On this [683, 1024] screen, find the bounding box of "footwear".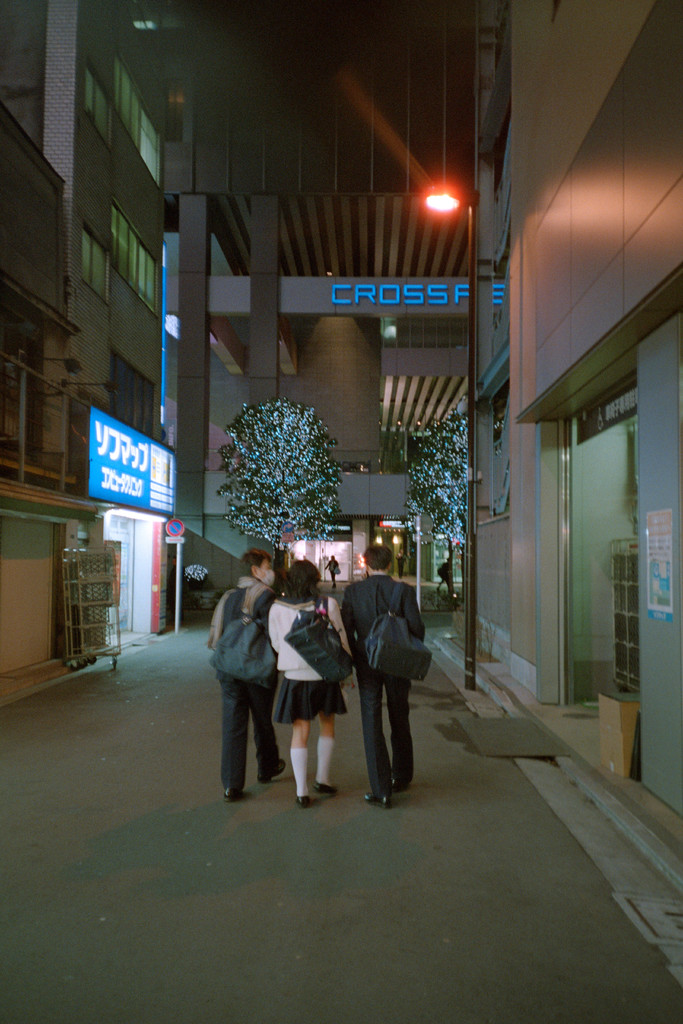
Bounding box: {"x1": 261, "y1": 758, "x2": 287, "y2": 783}.
